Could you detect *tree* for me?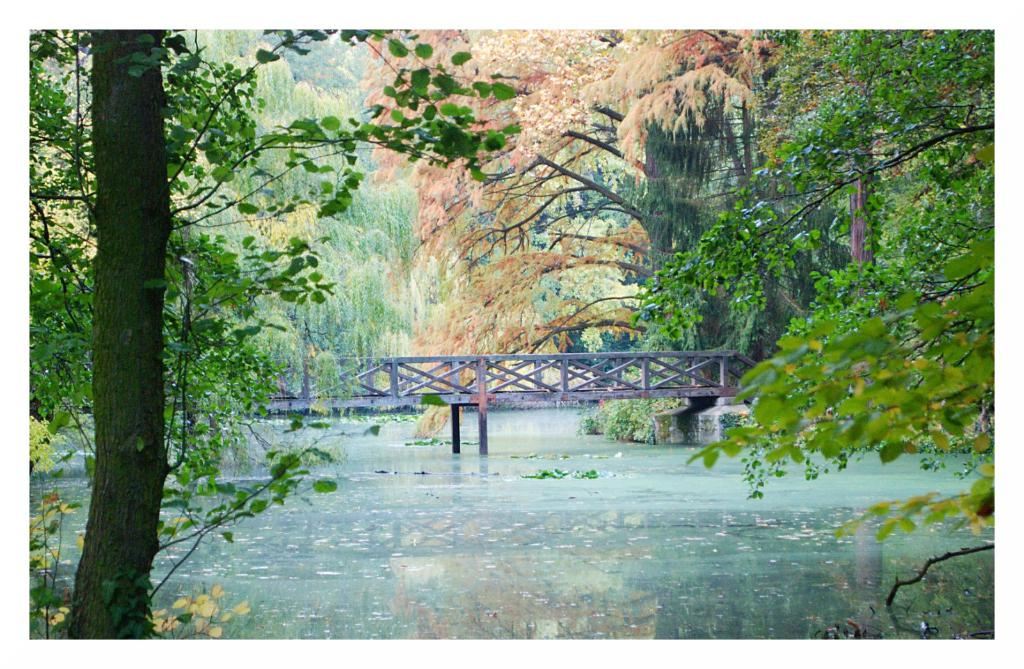
Detection result: bbox(630, 31, 1000, 560).
